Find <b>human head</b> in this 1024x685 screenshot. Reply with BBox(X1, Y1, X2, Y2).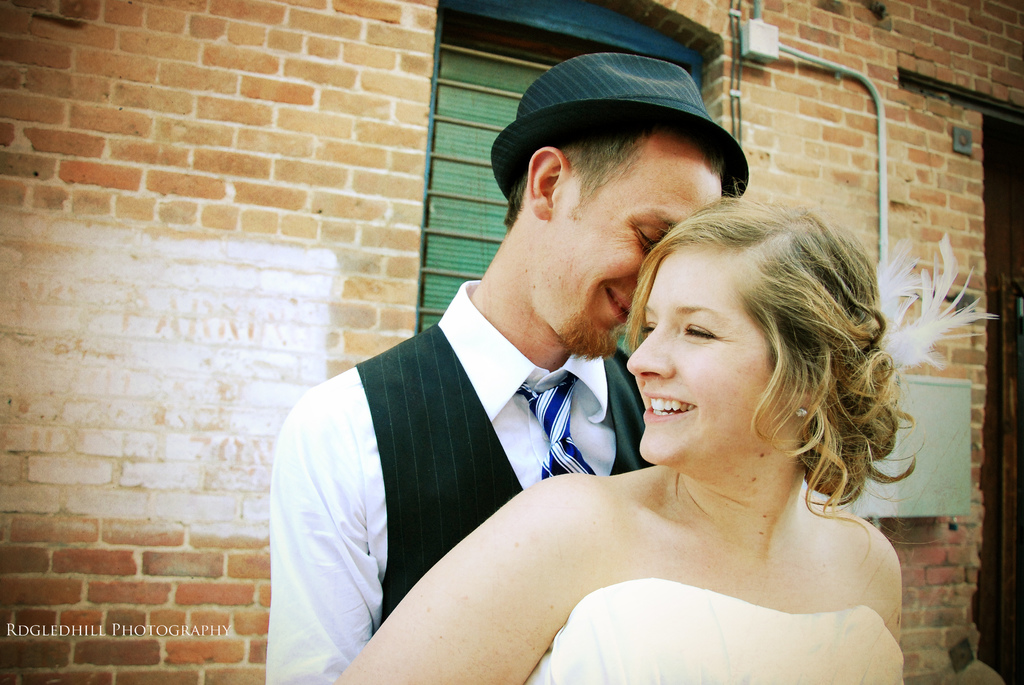
BBox(486, 49, 753, 361).
